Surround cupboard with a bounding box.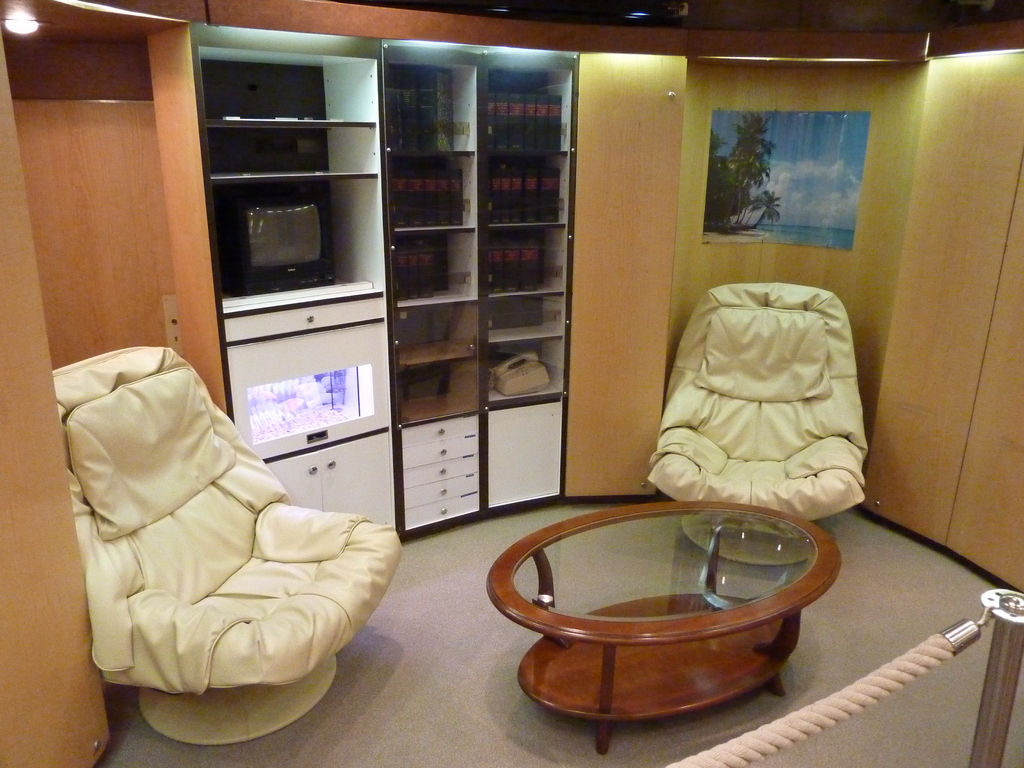
box=[0, 0, 1023, 767].
